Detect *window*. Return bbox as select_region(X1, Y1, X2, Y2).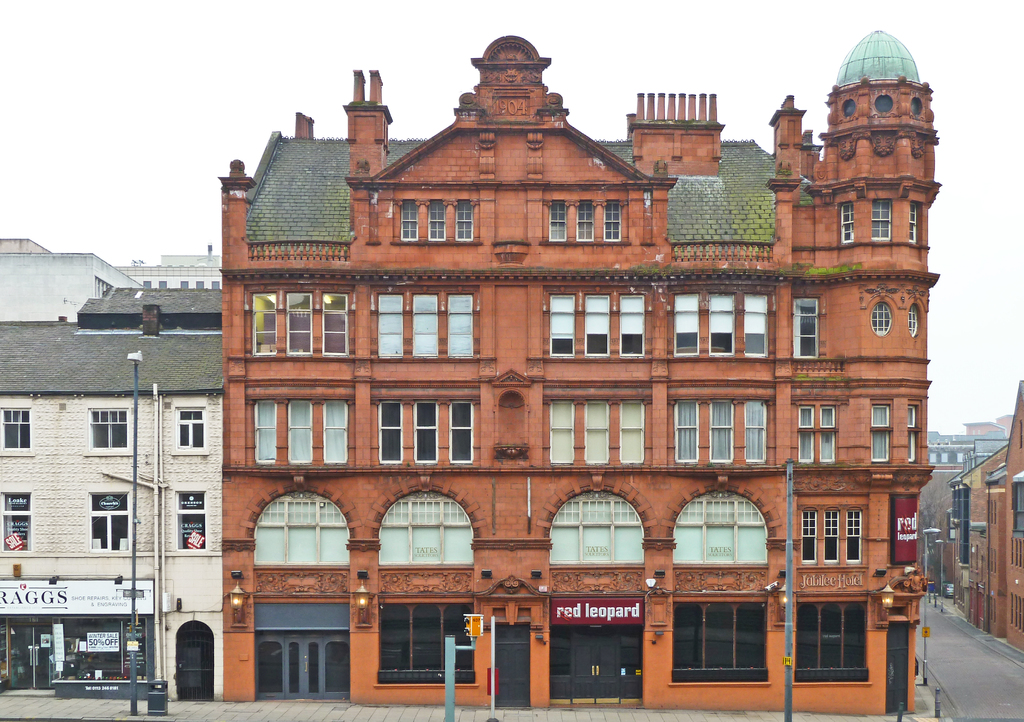
select_region(207, 280, 220, 289).
